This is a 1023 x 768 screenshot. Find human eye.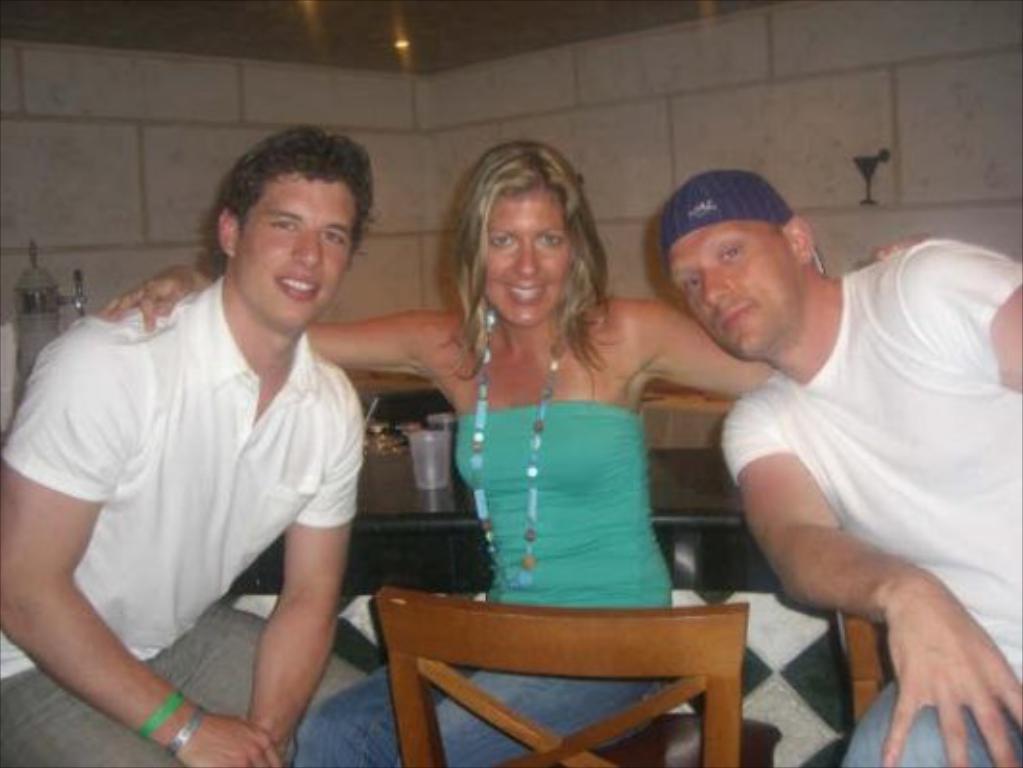
Bounding box: [x1=720, y1=246, x2=745, y2=261].
